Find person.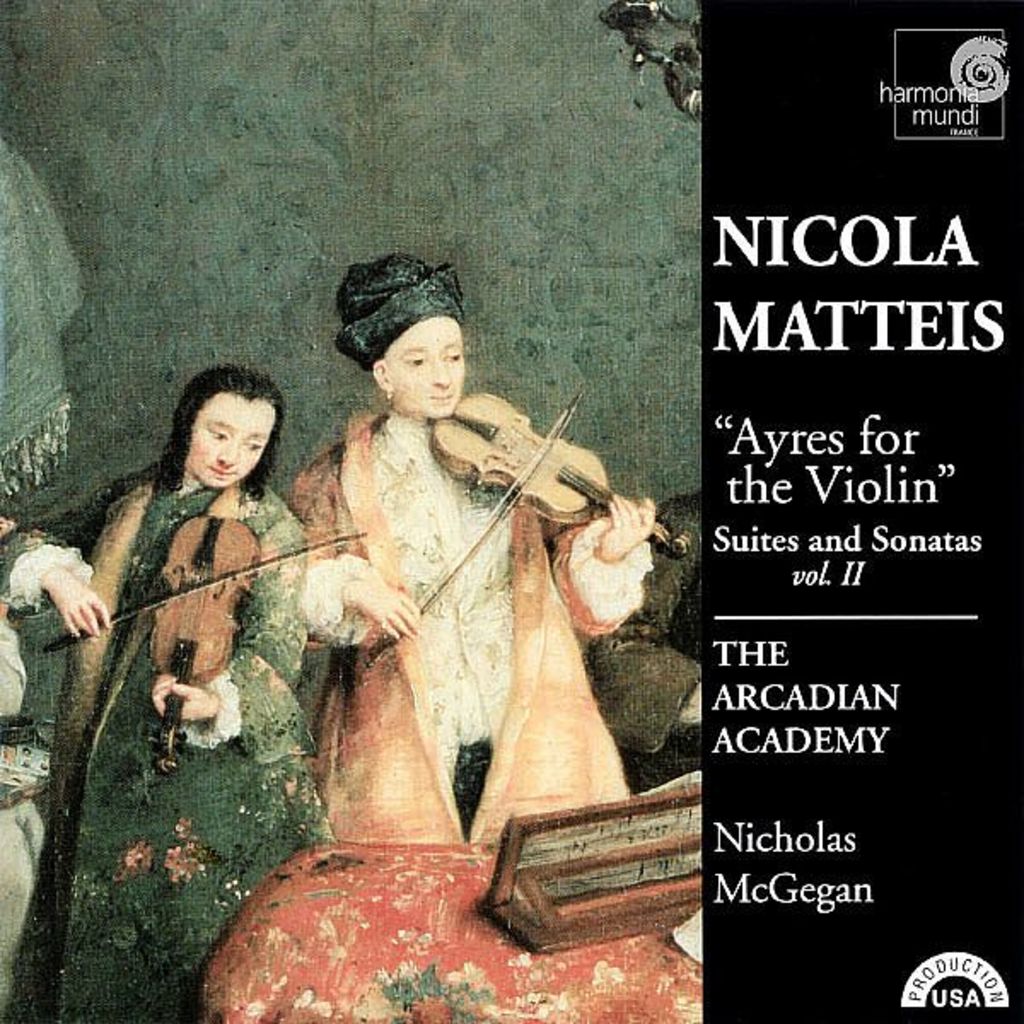
pyautogui.locateOnScreen(0, 367, 331, 1019).
